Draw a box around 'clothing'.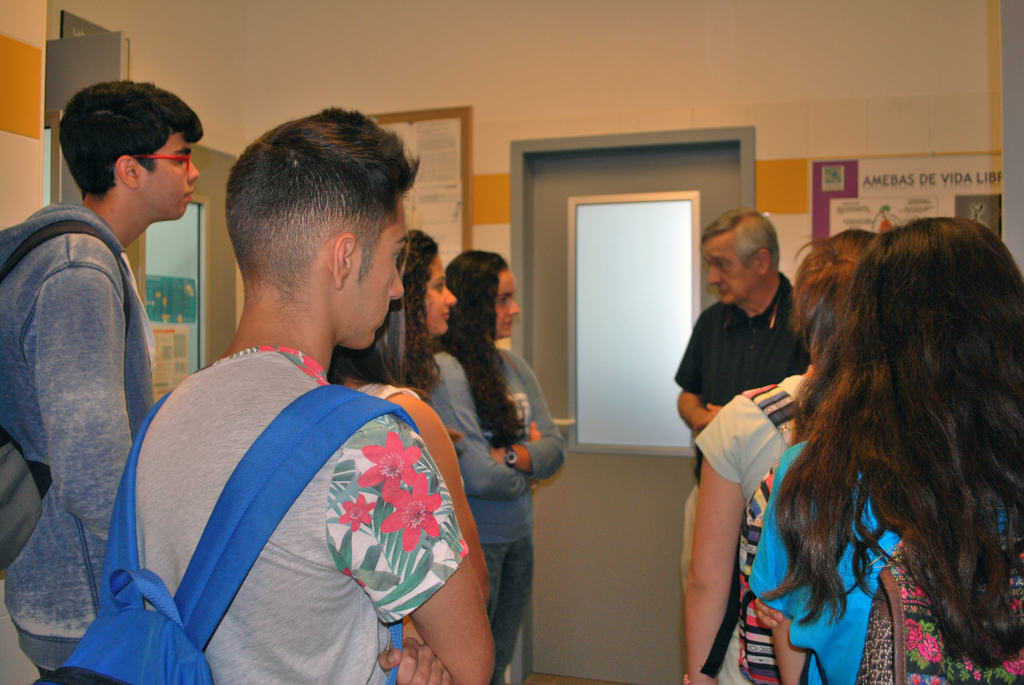
{"x1": 426, "y1": 344, "x2": 568, "y2": 678}.
